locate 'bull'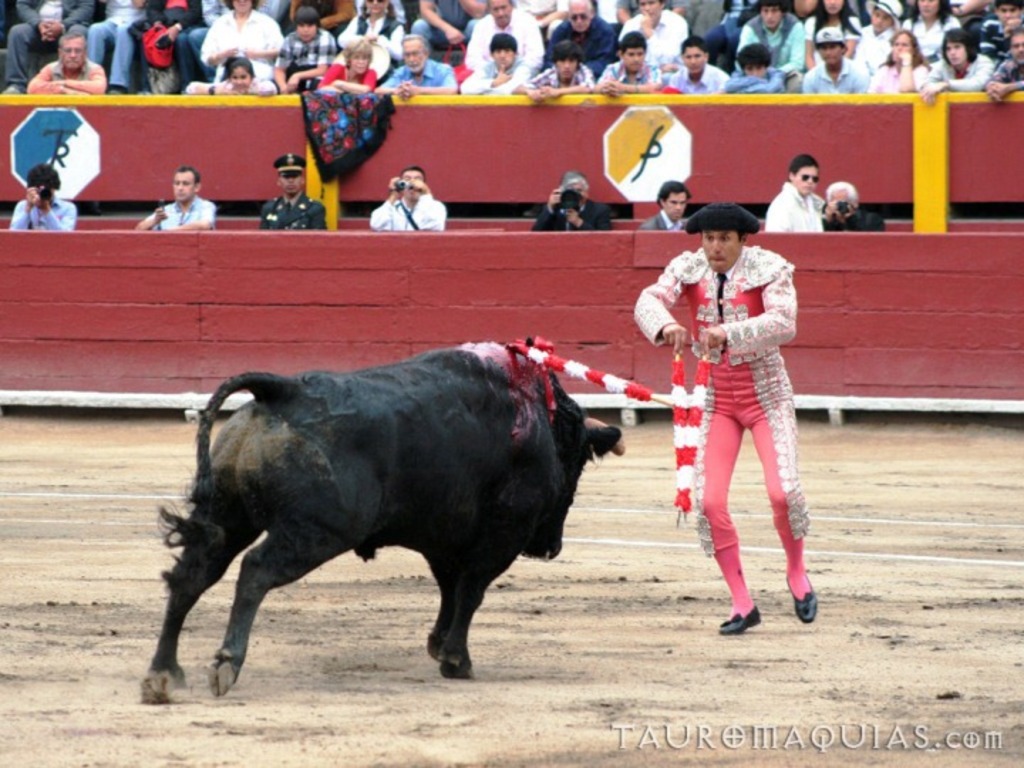
<region>135, 333, 623, 703</region>
